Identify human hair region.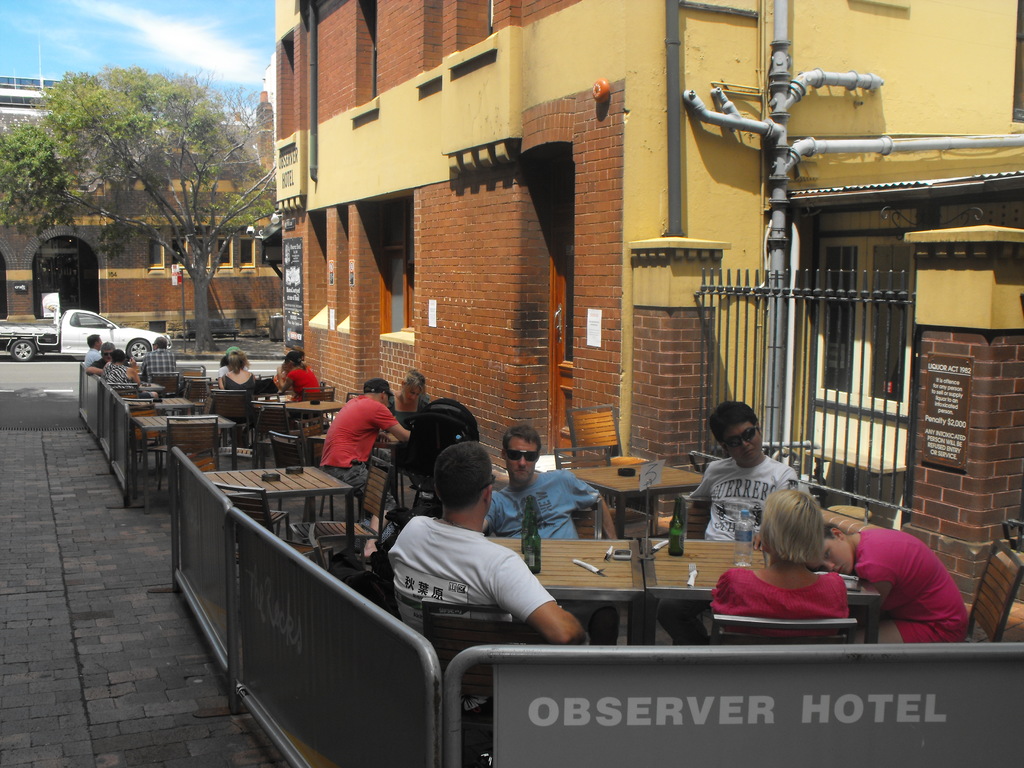
Region: 221:351:251:376.
